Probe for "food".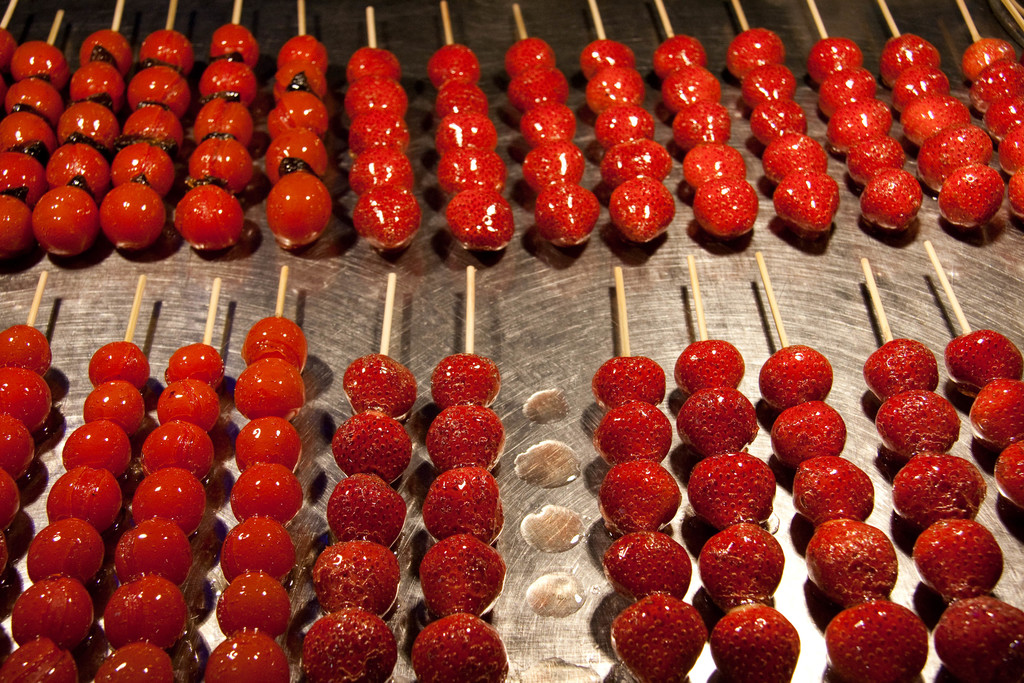
Probe result: locate(5, 70, 61, 126).
